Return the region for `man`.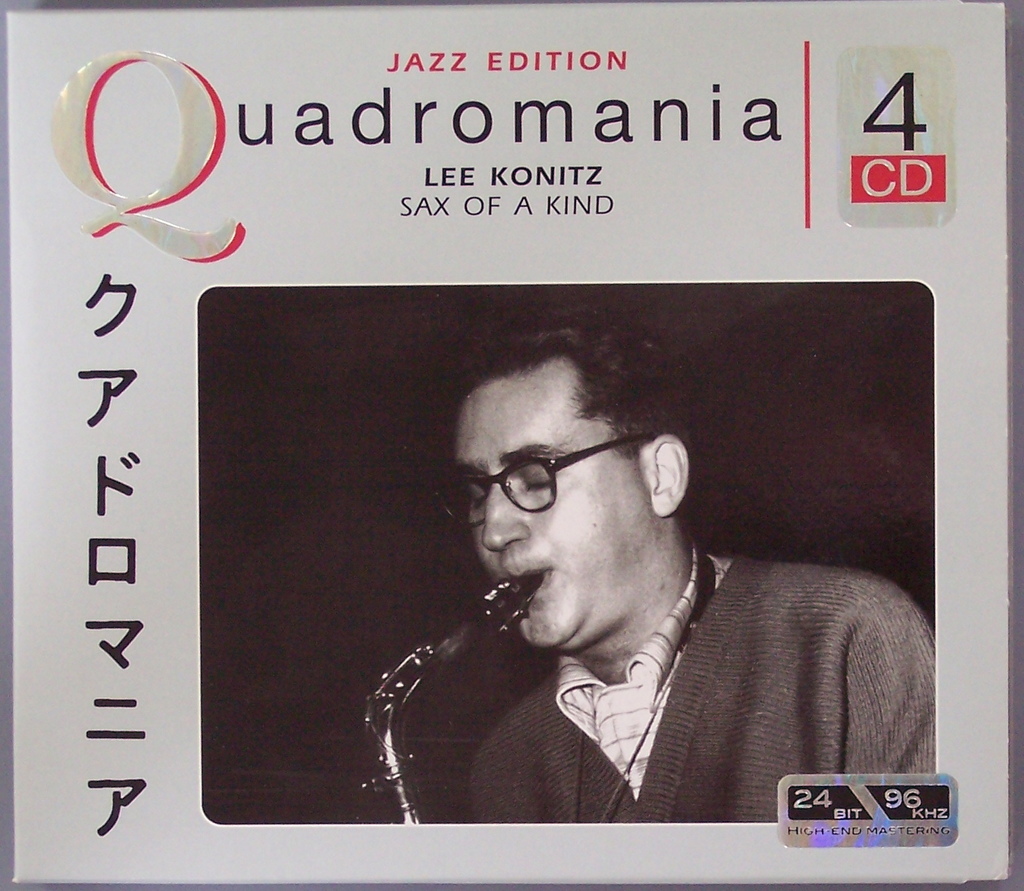
crop(437, 312, 938, 824).
